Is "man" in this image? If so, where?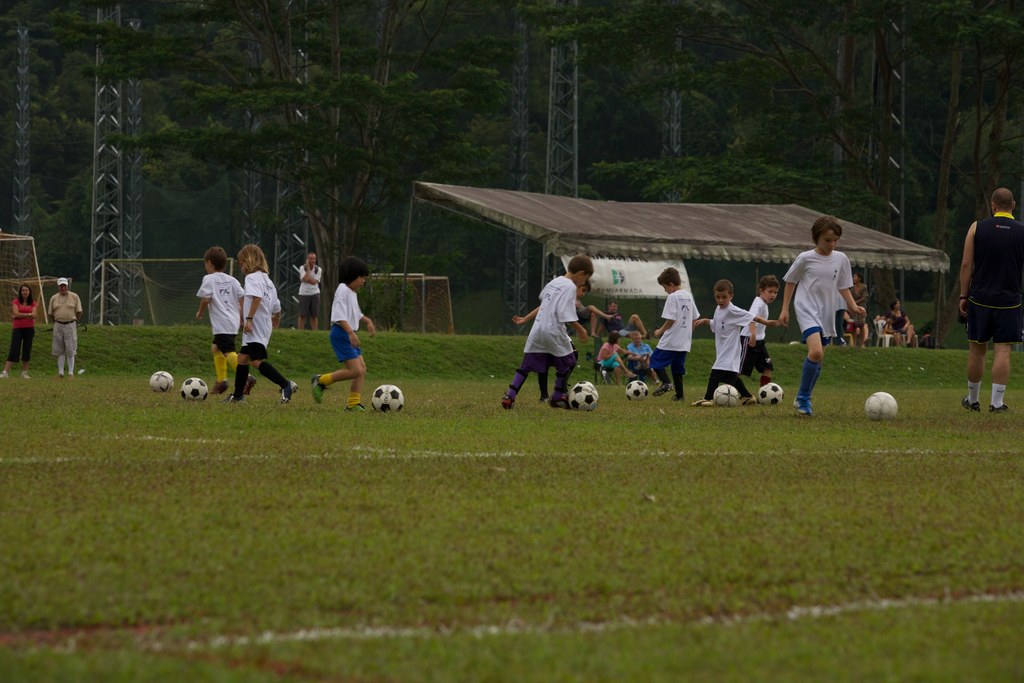
Yes, at rect(44, 273, 87, 378).
